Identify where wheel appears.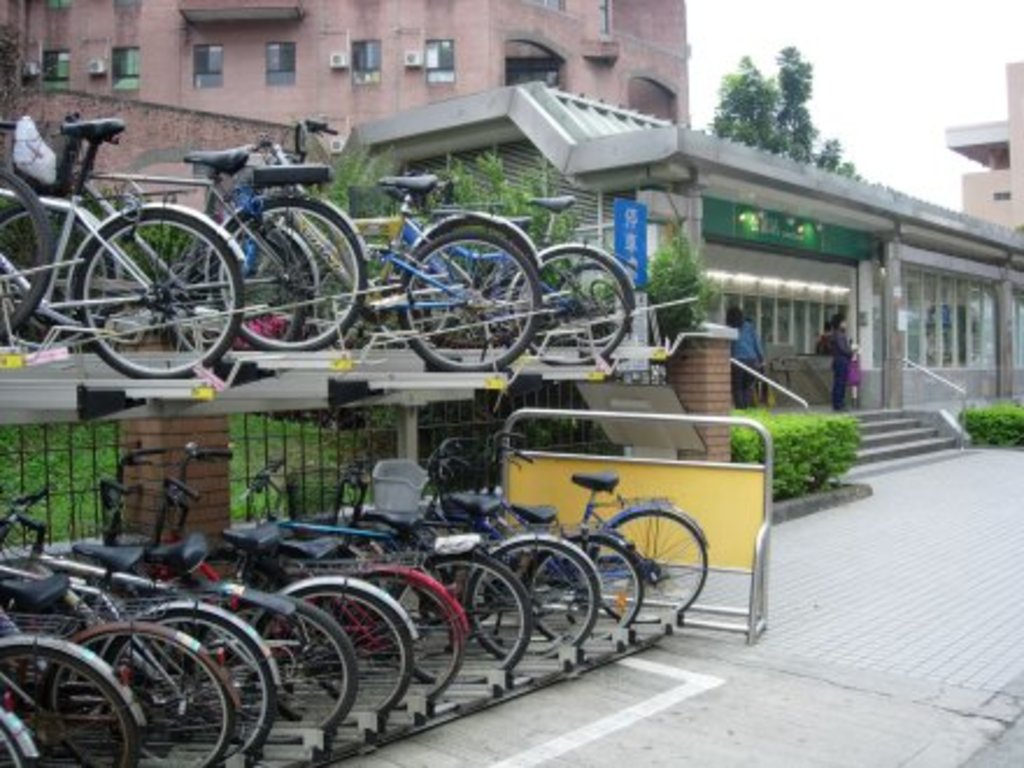
Appears at {"x1": 74, "y1": 205, "x2": 247, "y2": 379}.
